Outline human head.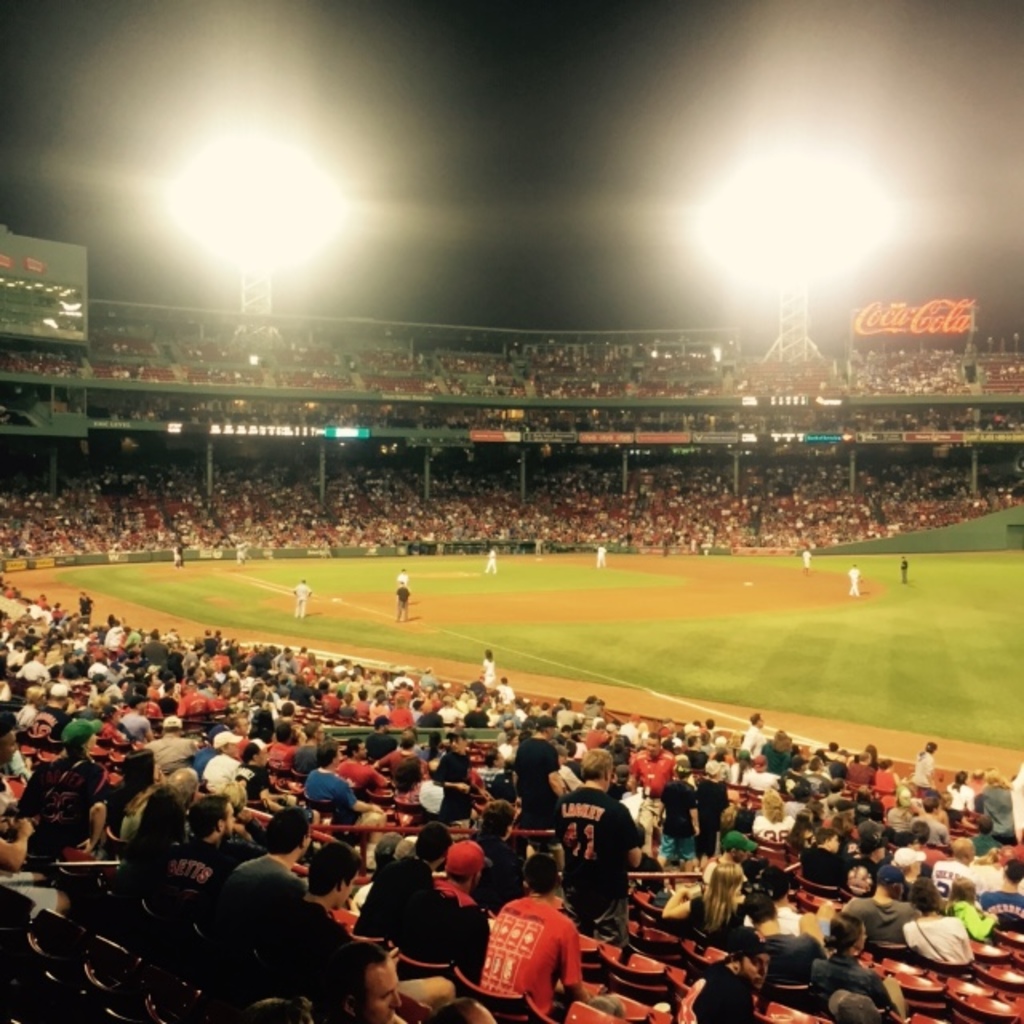
Outline: <bbox>742, 890, 782, 925</bbox>.
